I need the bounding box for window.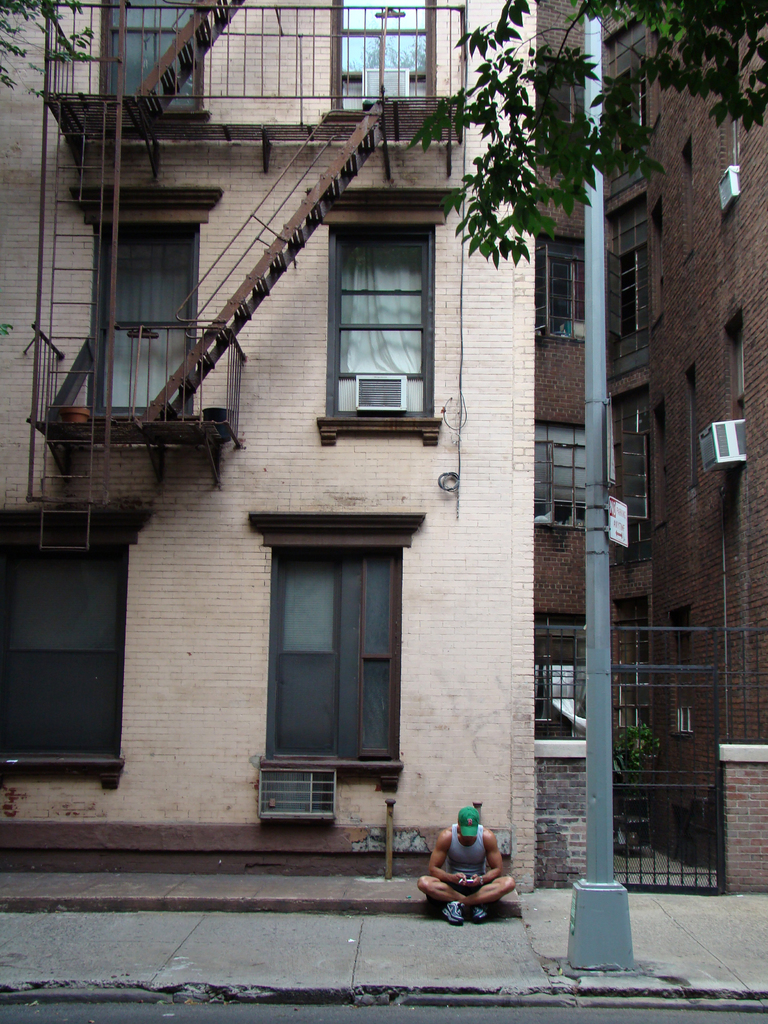
Here it is: rect(98, 0, 206, 122).
